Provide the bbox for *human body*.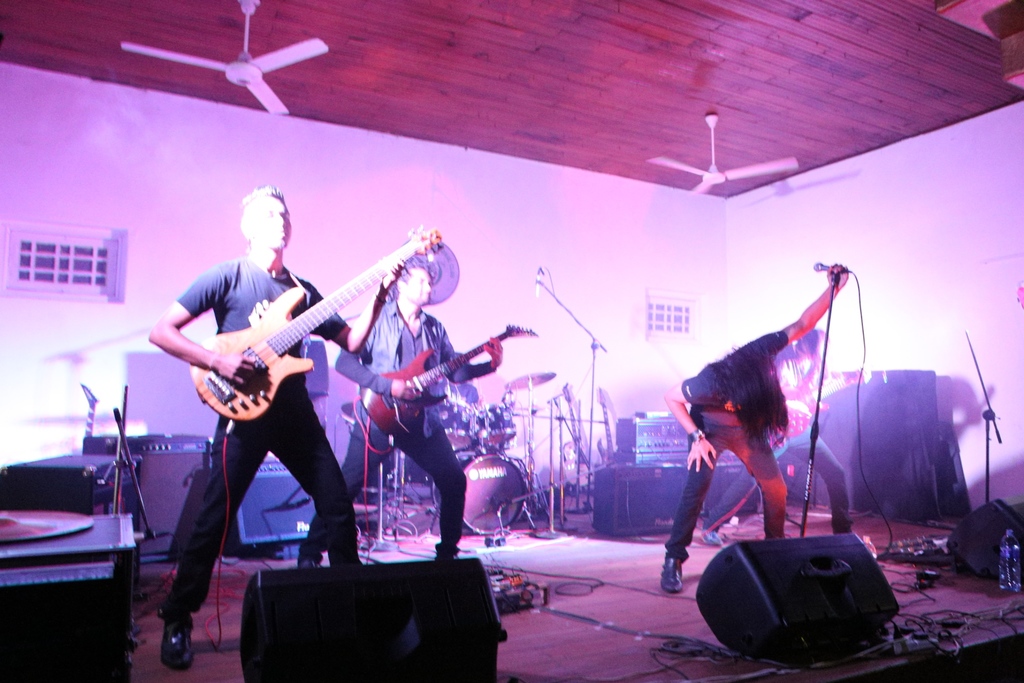
708, 345, 860, 548.
